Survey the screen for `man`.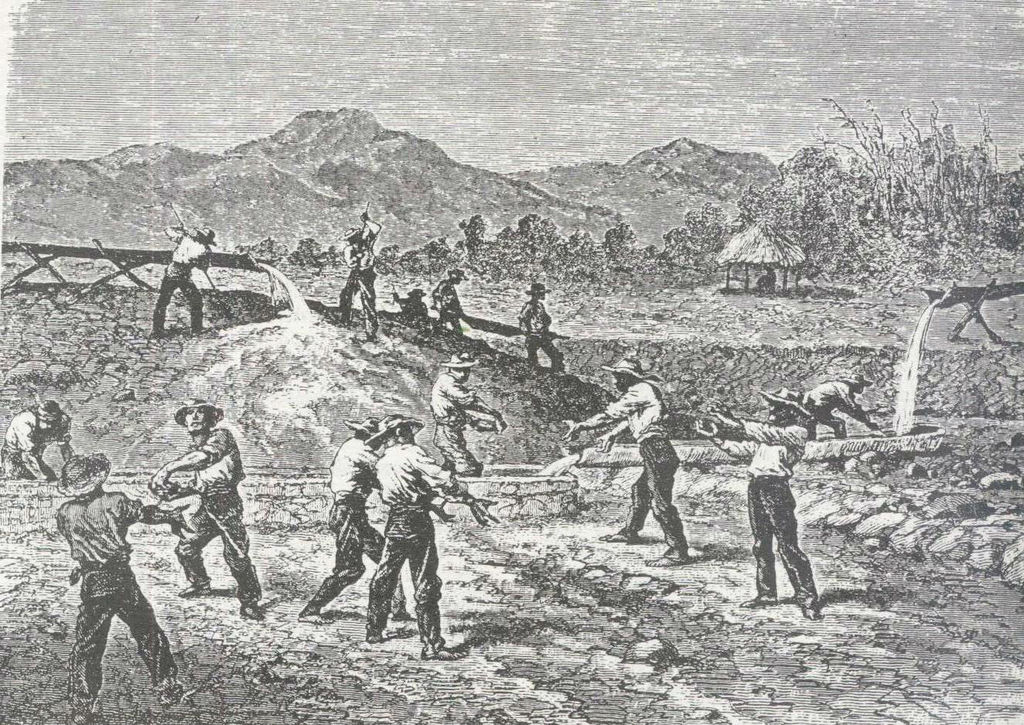
Survey found: <box>298,414,415,625</box>.
